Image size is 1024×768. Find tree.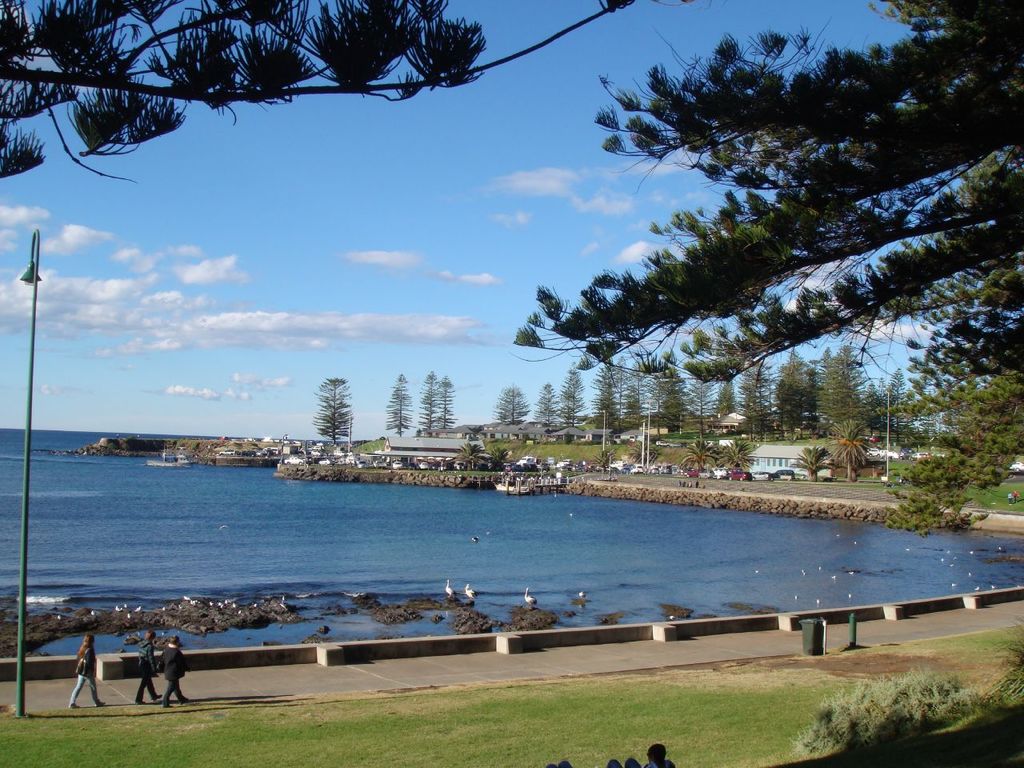
<box>798,338,828,446</box>.
